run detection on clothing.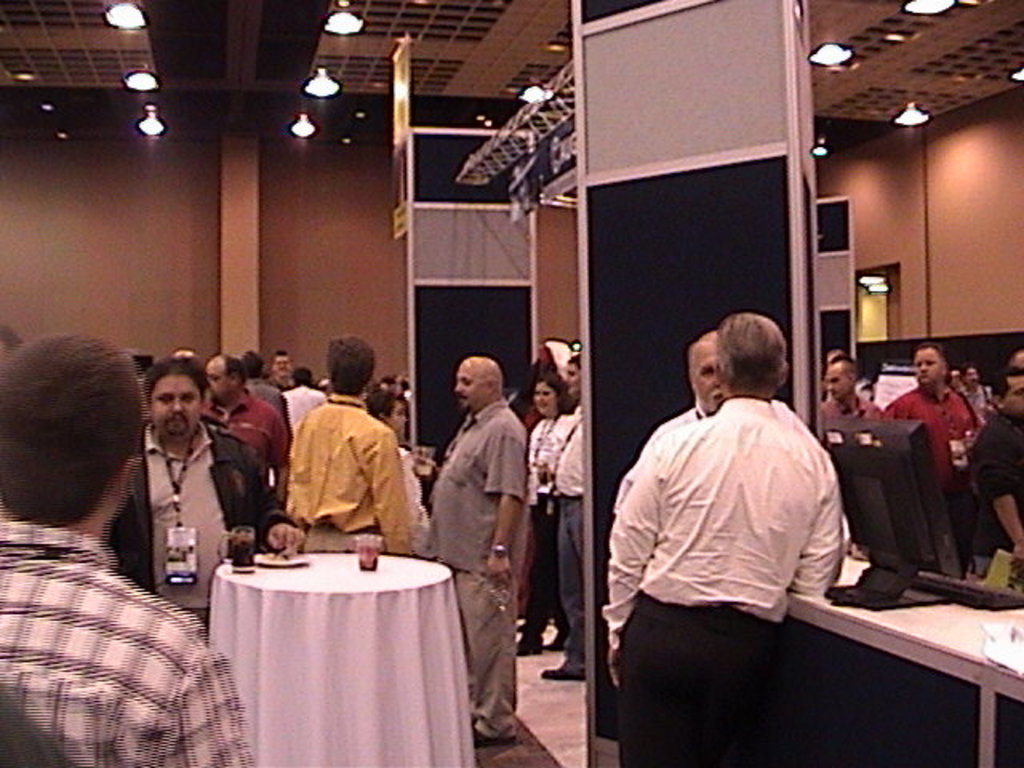
Result: 827:389:891:430.
